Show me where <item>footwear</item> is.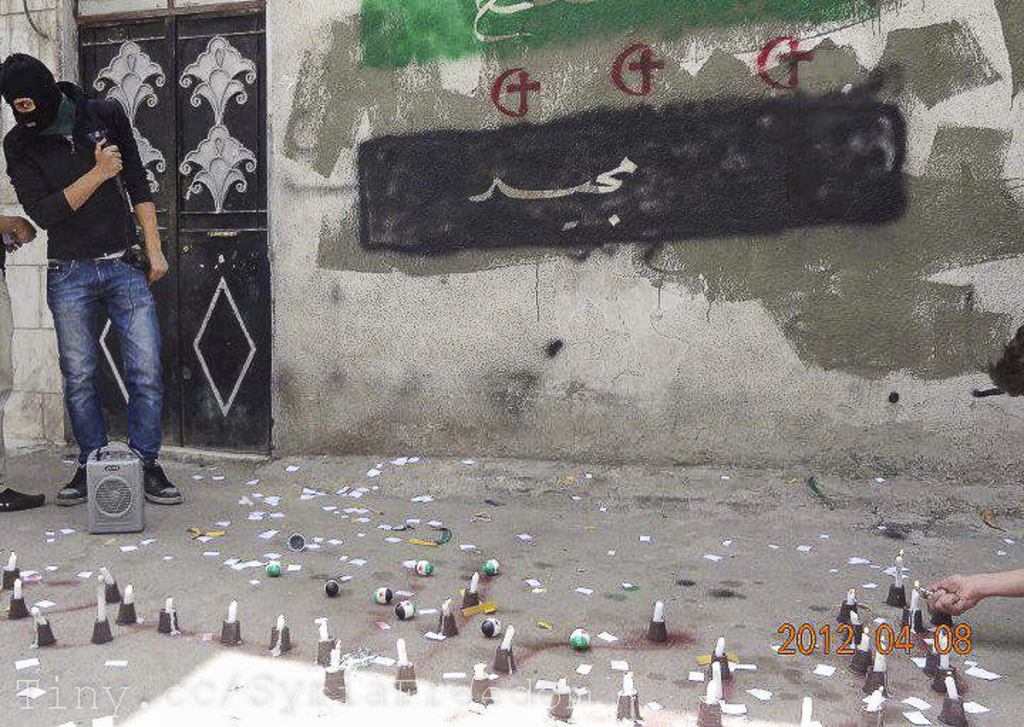
<item>footwear</item> is at bbox=(145, 464, 182, 506).
